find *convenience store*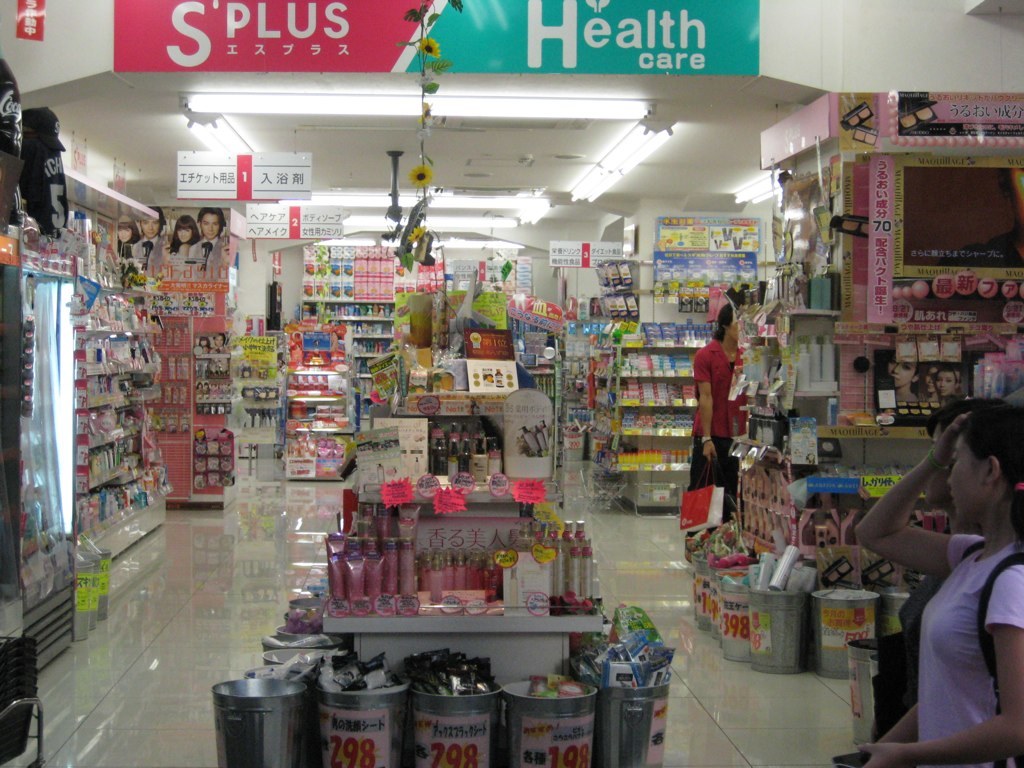
x1=0 y1=0 x2=1023 y2=767
